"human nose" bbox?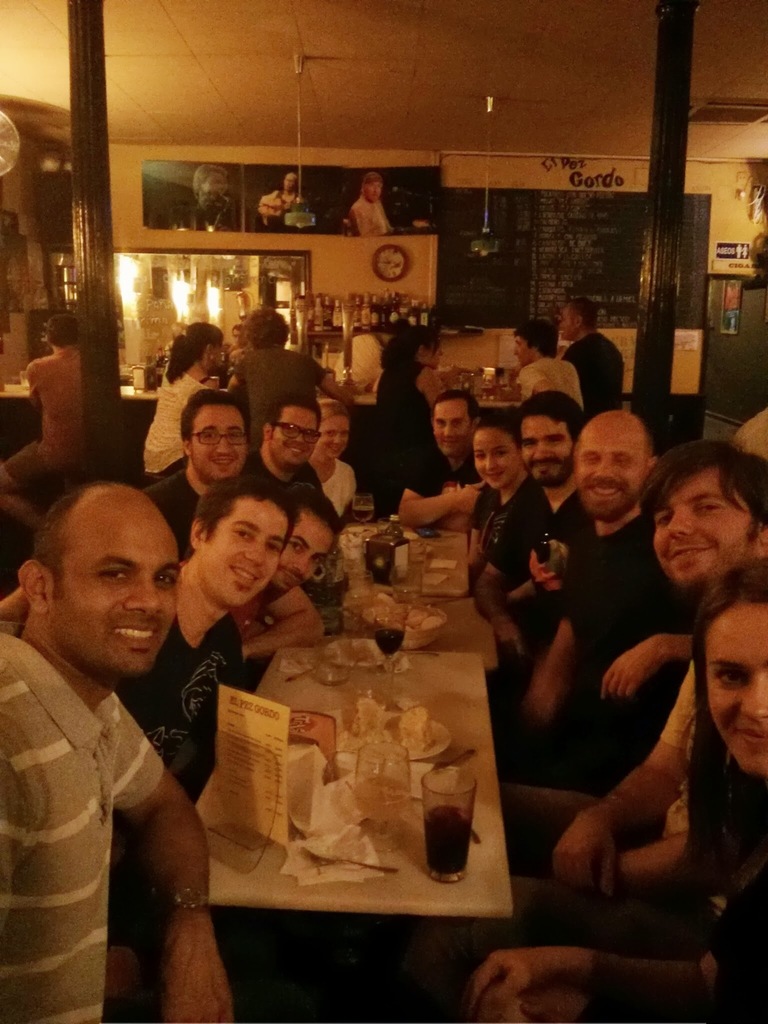
select_region(246, 540, 263, 568)
